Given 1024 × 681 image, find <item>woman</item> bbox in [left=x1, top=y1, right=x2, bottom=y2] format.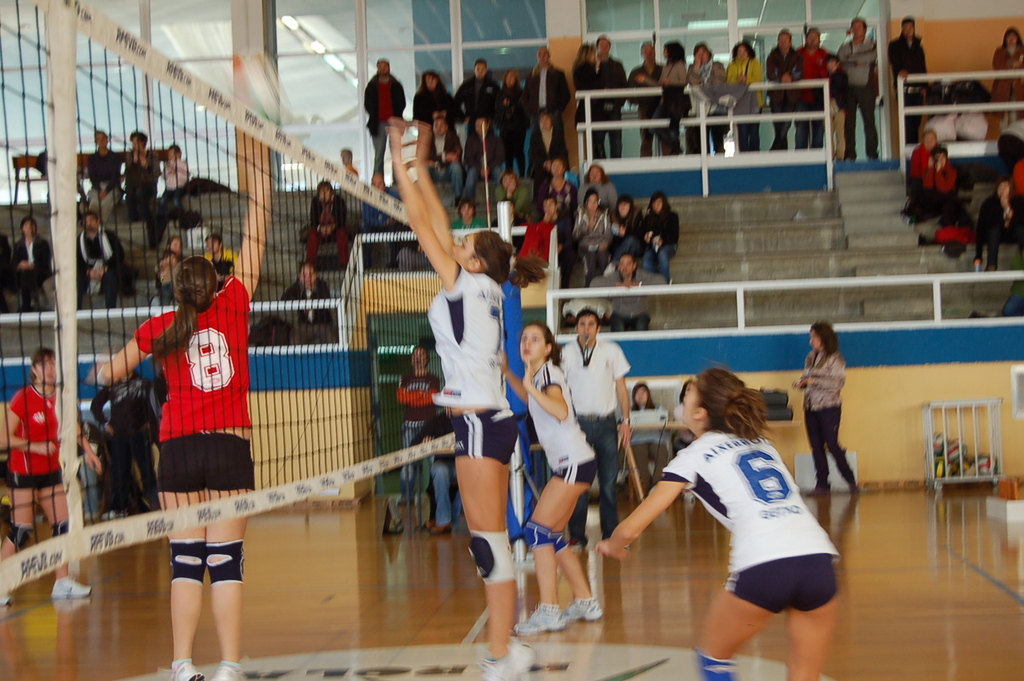
[left=793, top=325, right=863, bottom=505].
